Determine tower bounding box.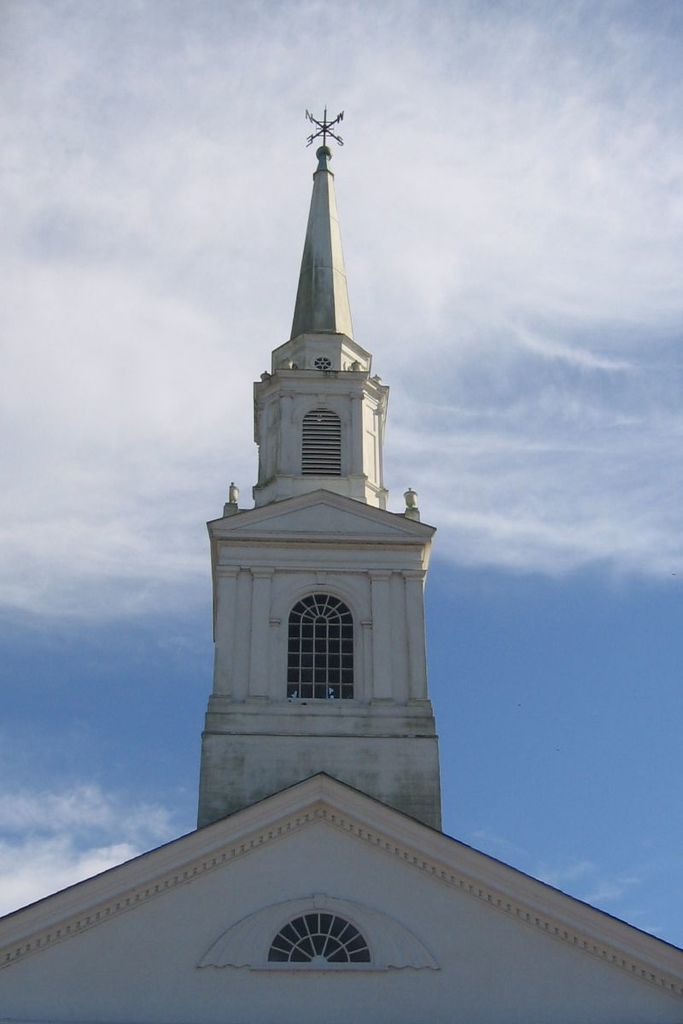
Determined: 187,95,447,846.
